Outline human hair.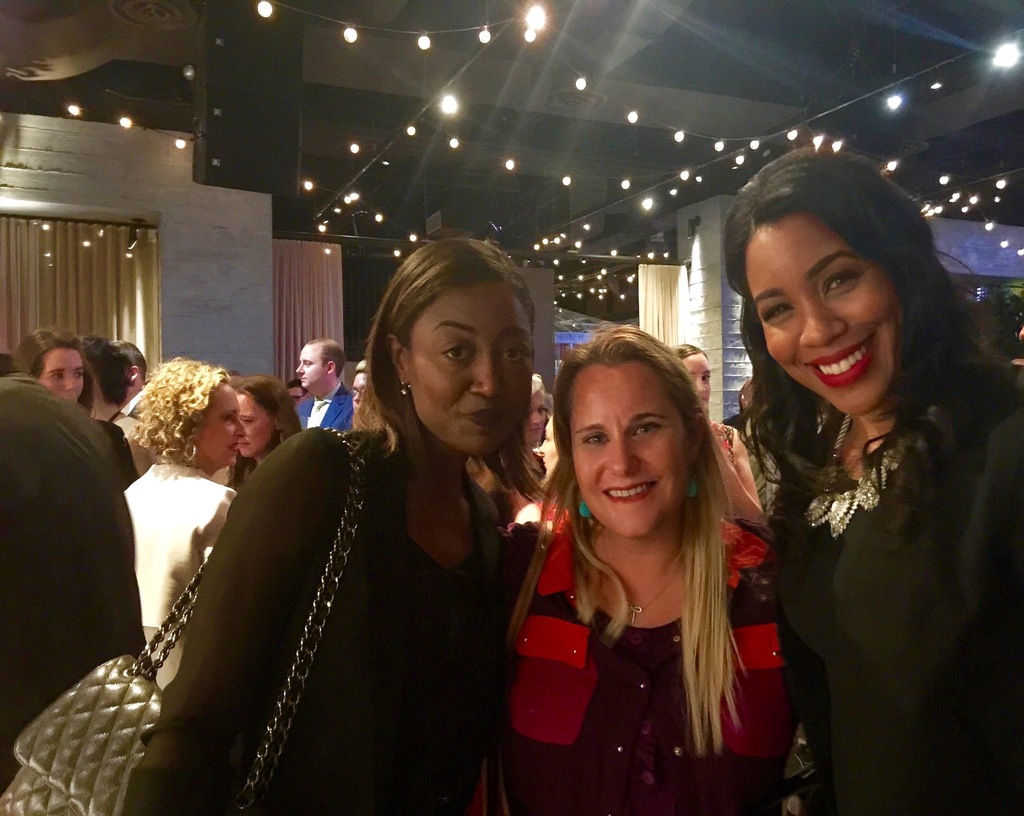
Outline: x1=533, y1=321, x2=744, y2=753.
